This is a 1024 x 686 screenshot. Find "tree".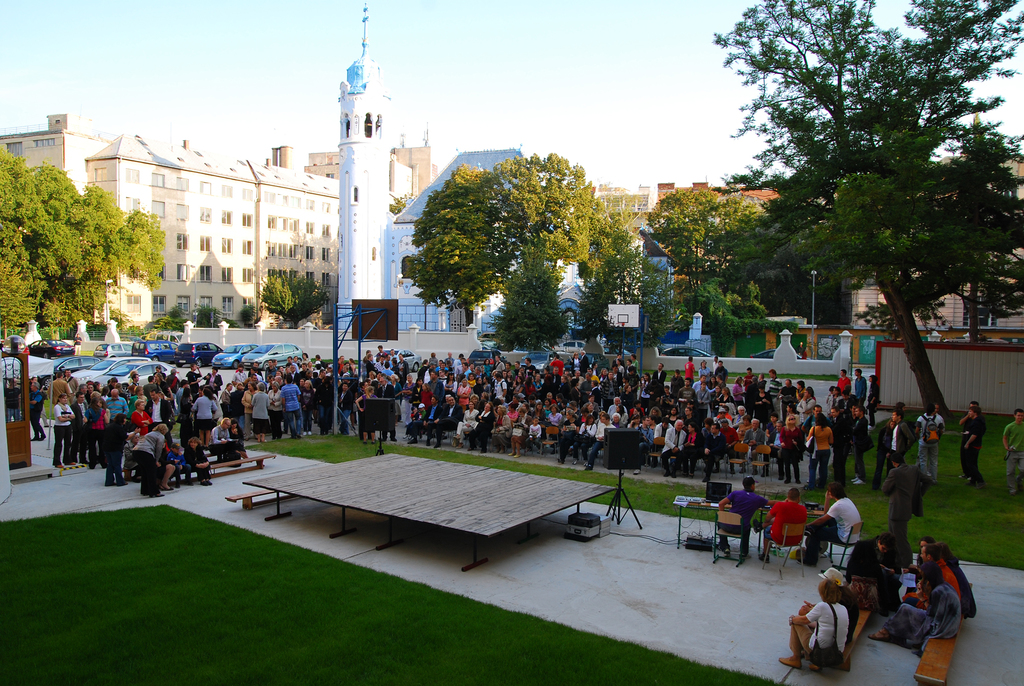
Bounding box: 634/176/773/302.
